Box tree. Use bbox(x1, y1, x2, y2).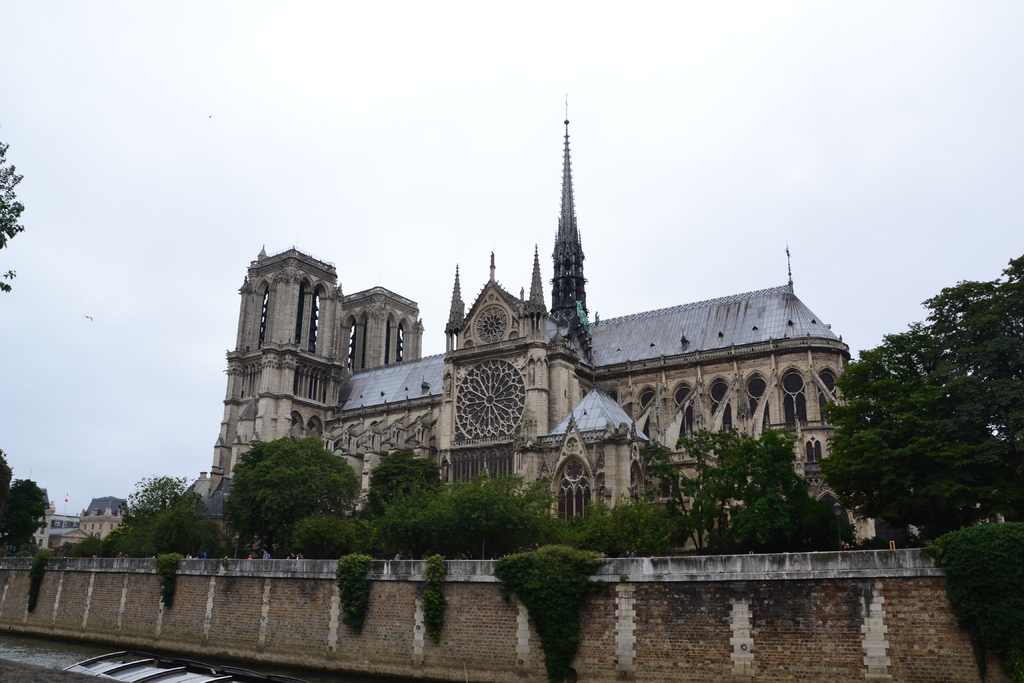
bbox(0, 145, 35, 293).
